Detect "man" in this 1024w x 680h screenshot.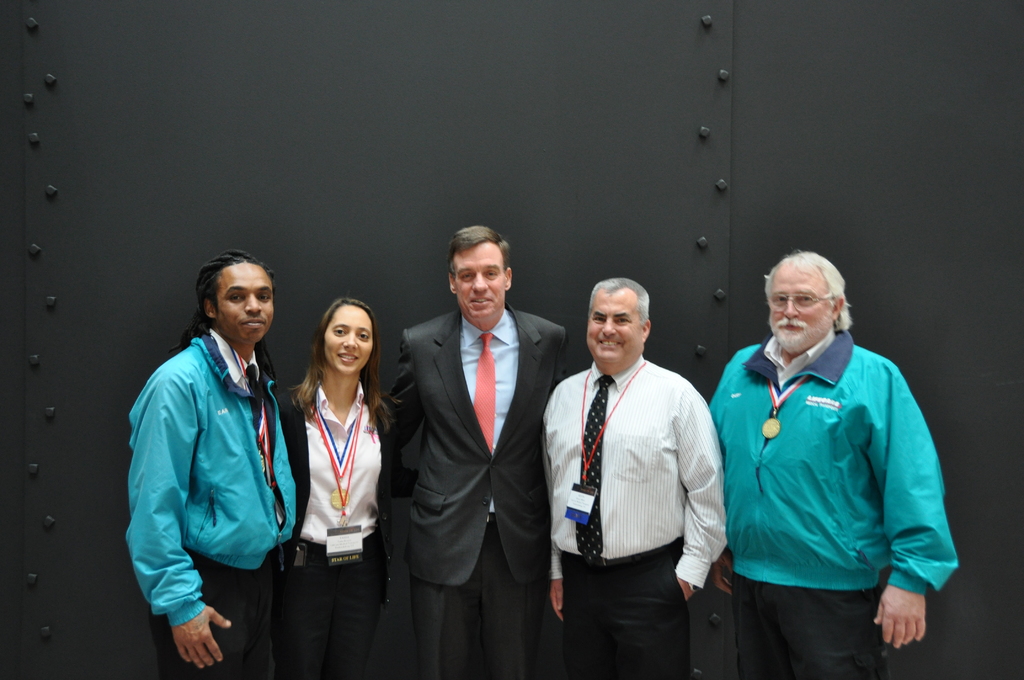
Detection: 714,231,963,677.
